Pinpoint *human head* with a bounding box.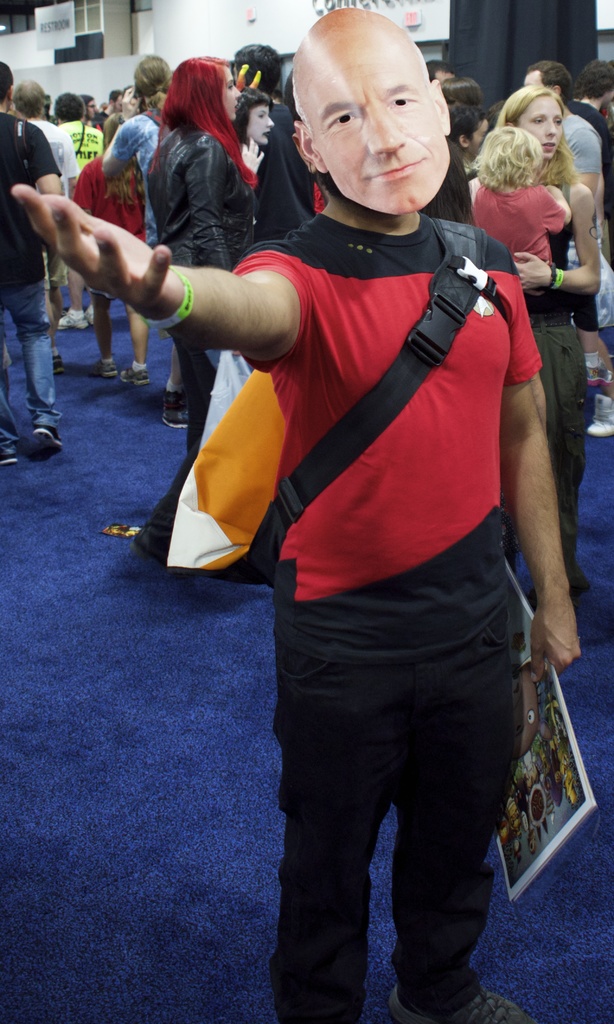
locate(108, 88, 120, 113).
